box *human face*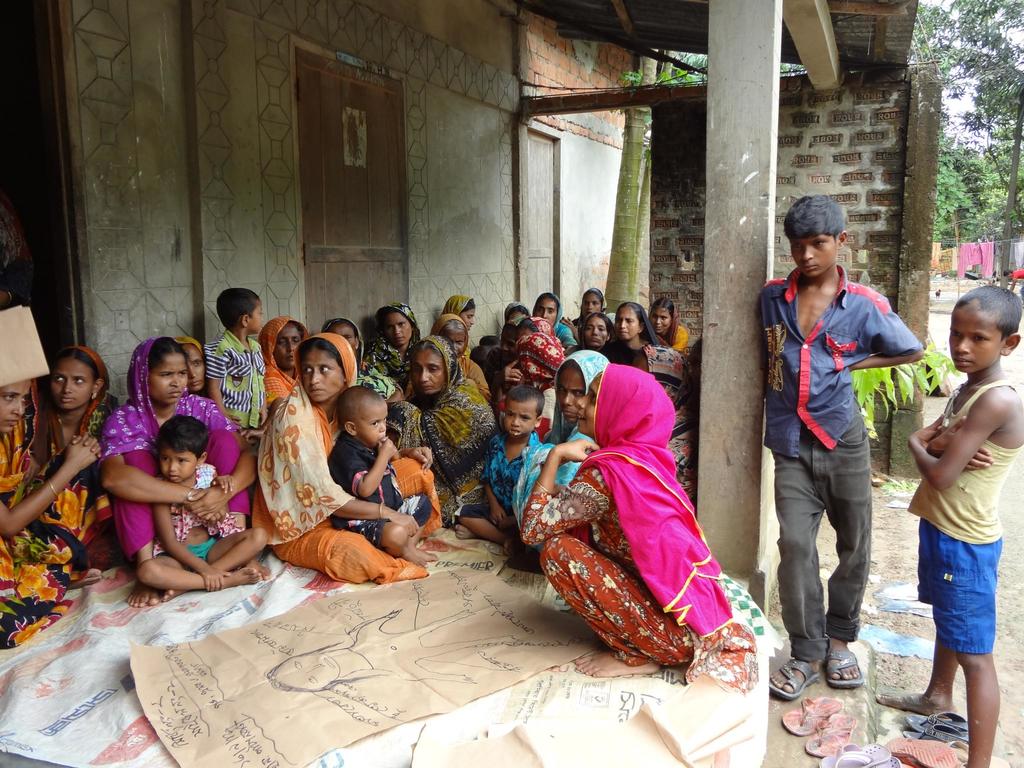
x1=460 y1=304 x2=480 y2=335
